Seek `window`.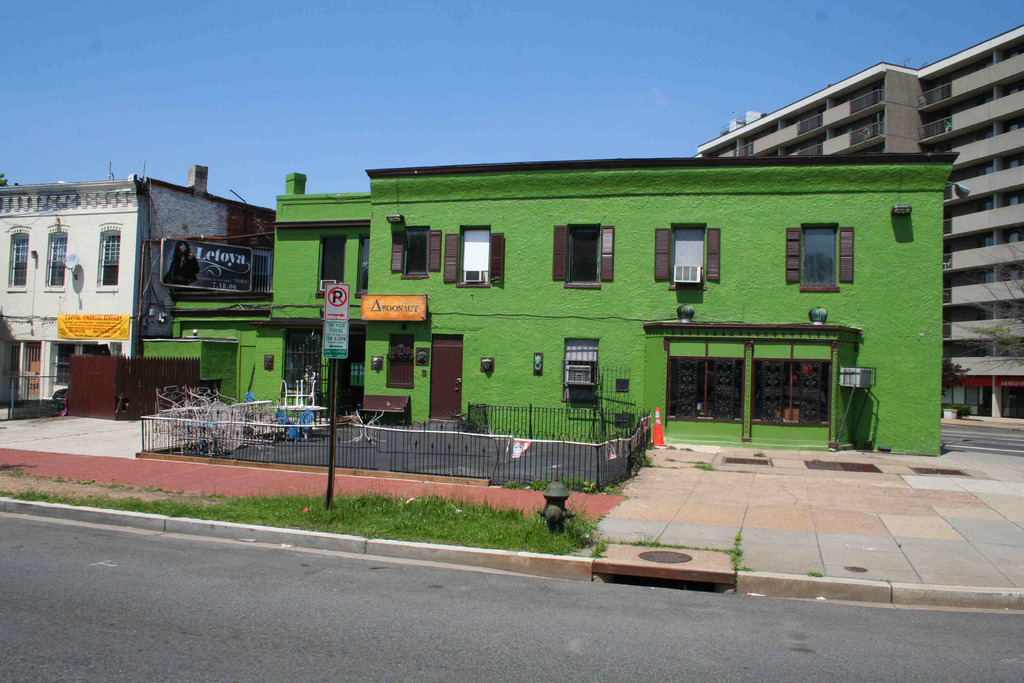
bbox(42, 229, 66, 288).
